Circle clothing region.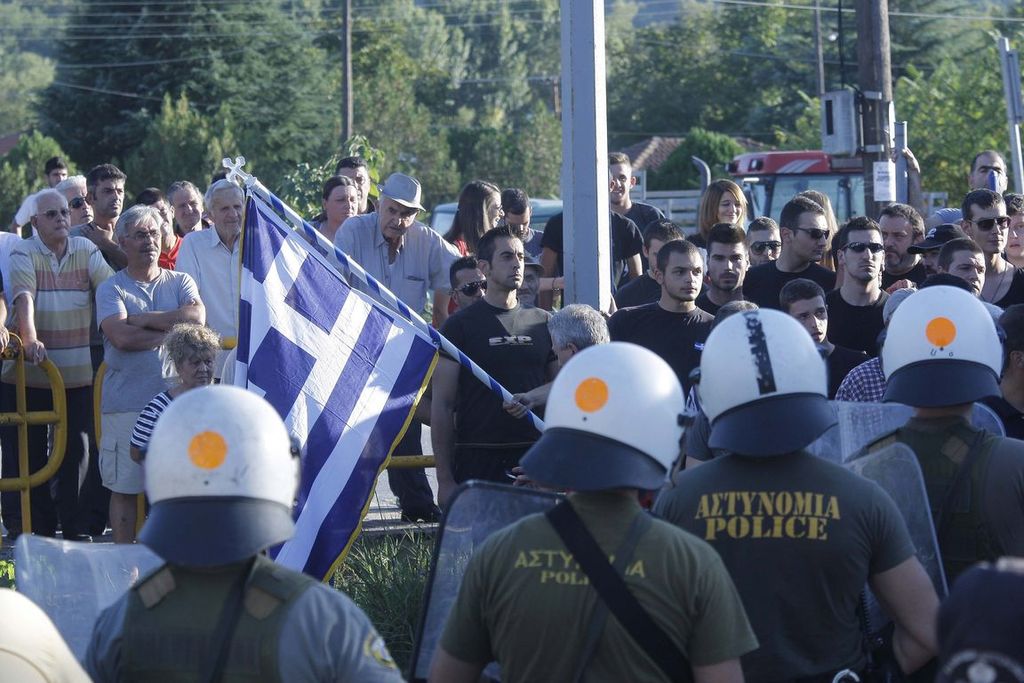
Region: {"left": 828, "top": 355, "right": 909, "bottom": 453}.
